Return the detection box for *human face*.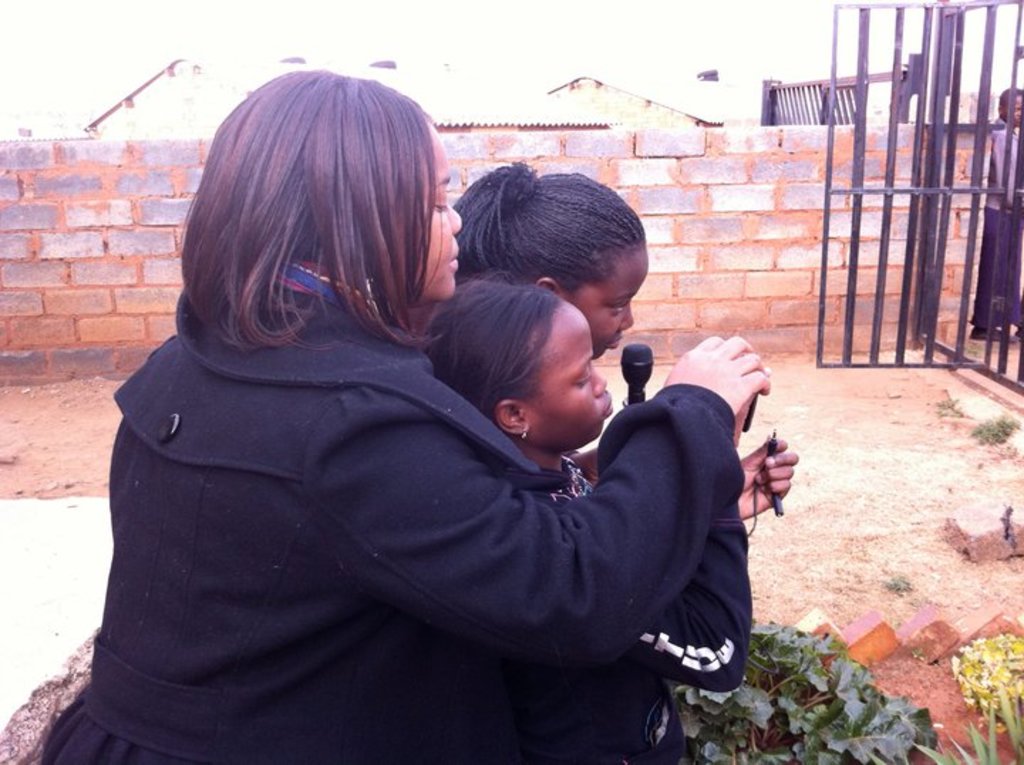
{"left": 567, "top": 237, "right": 650, "bottom": 360}.
